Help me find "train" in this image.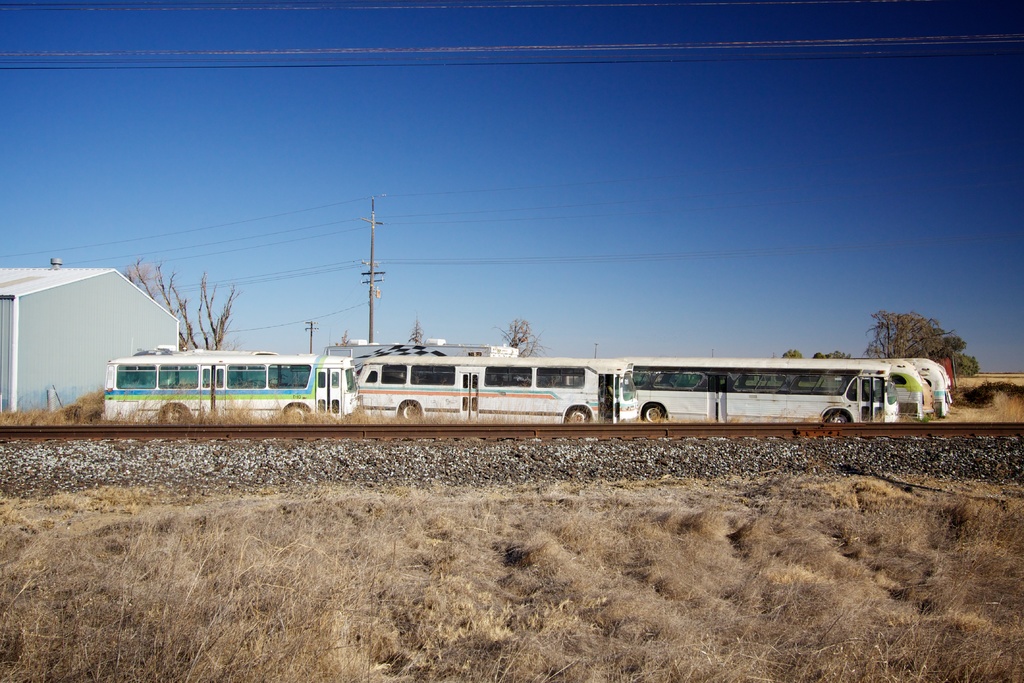
Found it: l=351, t=350, r=600, b=423.
